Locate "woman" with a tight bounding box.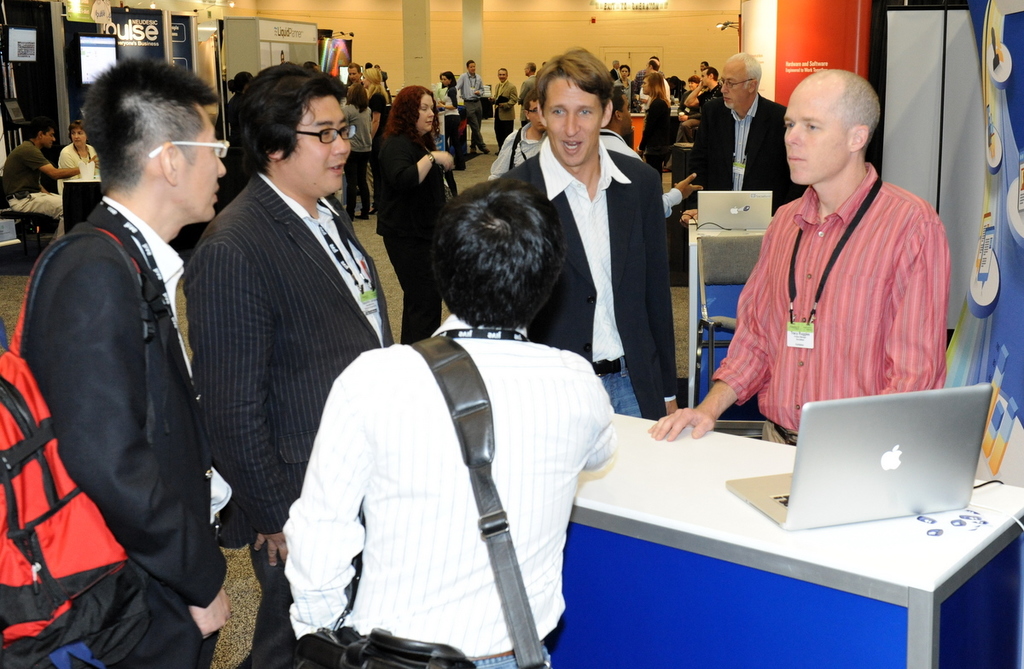
617, 66, 631, 109.
